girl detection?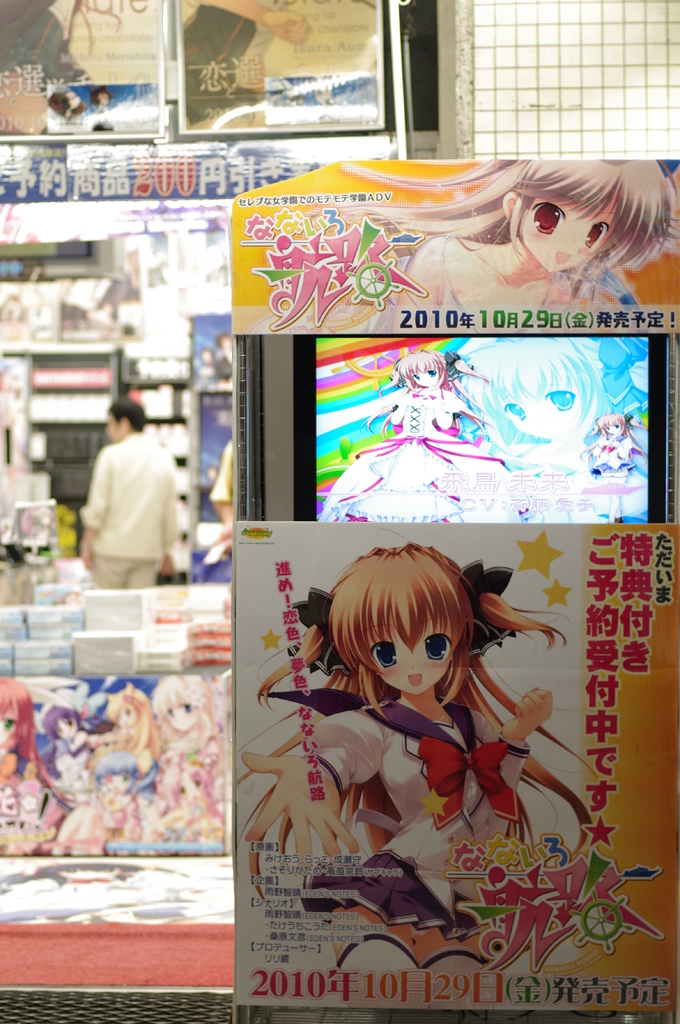
locate(239, 533, 610, 937)
